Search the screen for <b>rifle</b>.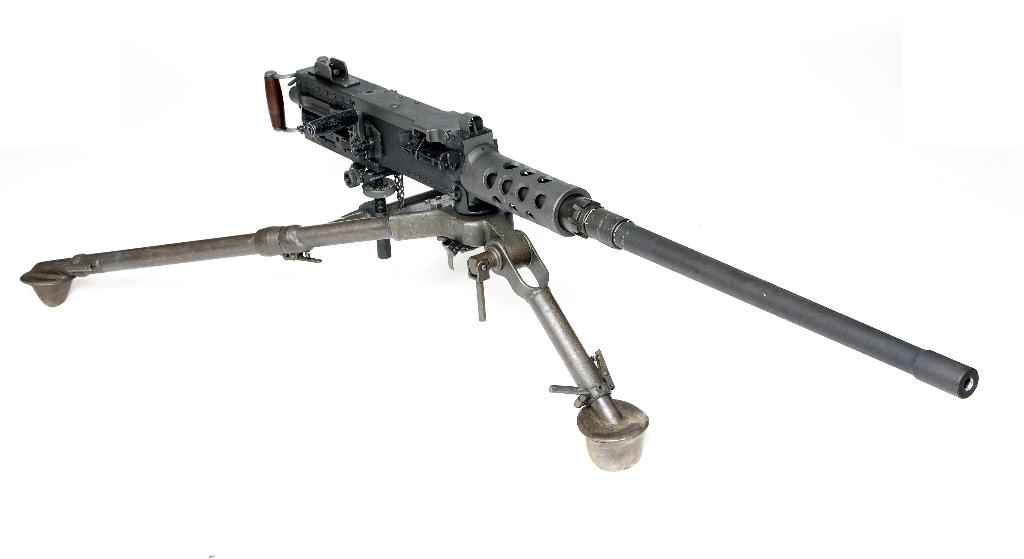
Found at [x1=20, y1=55, x2=976, y2=471].
